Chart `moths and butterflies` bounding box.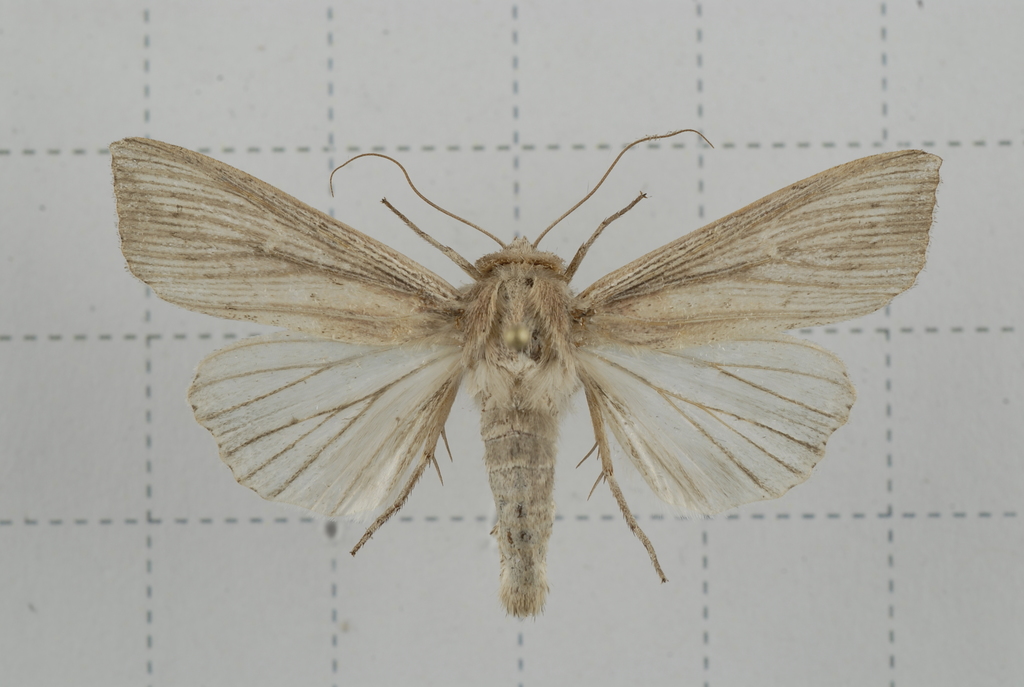
Charted: [x1=110, y1=127, x2=943, y2=622].
